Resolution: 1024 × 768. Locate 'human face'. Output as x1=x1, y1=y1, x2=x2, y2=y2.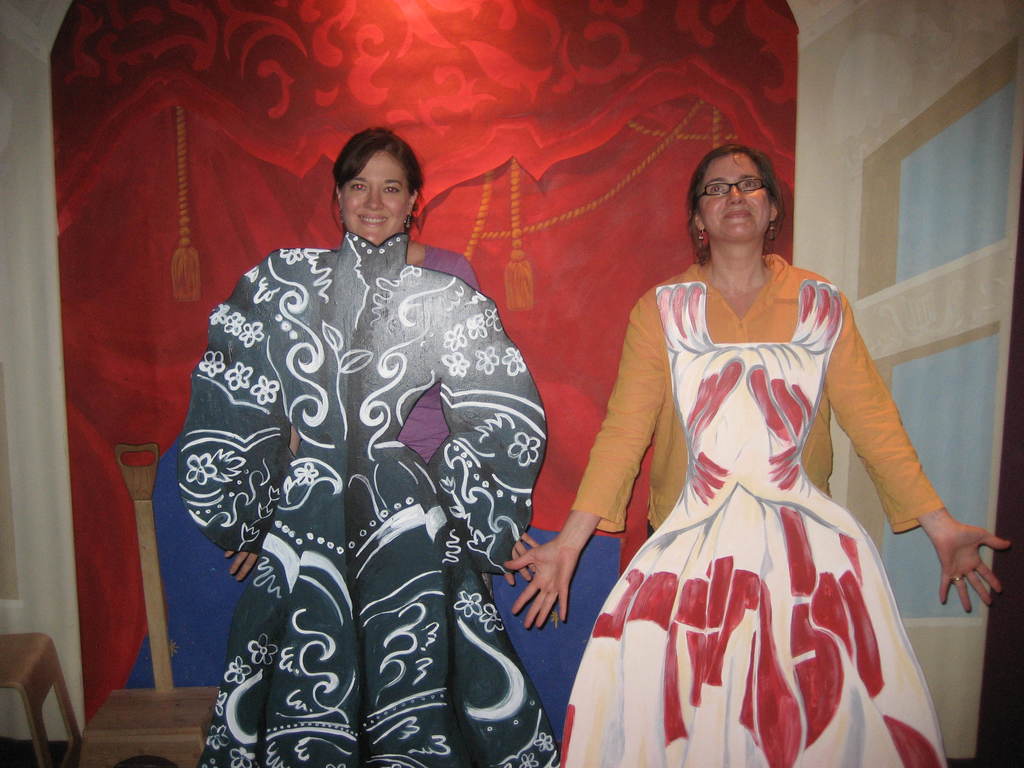
x1=696, y1=158, x2=771, y2=244.
